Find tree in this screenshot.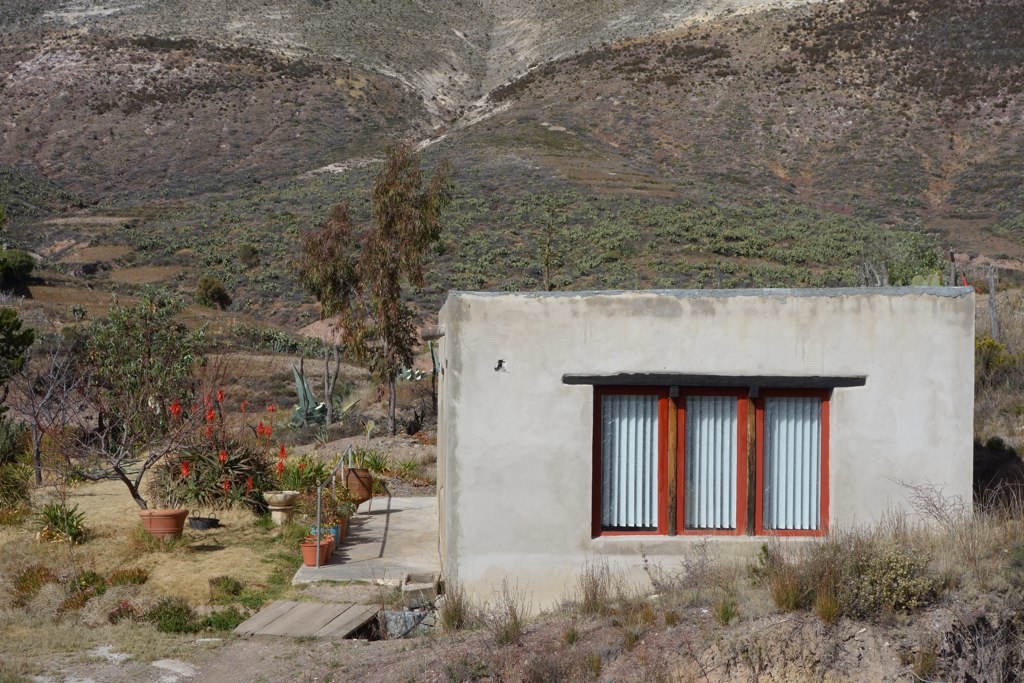
The bounding box for tree is region(298, 205, 366, 415).
